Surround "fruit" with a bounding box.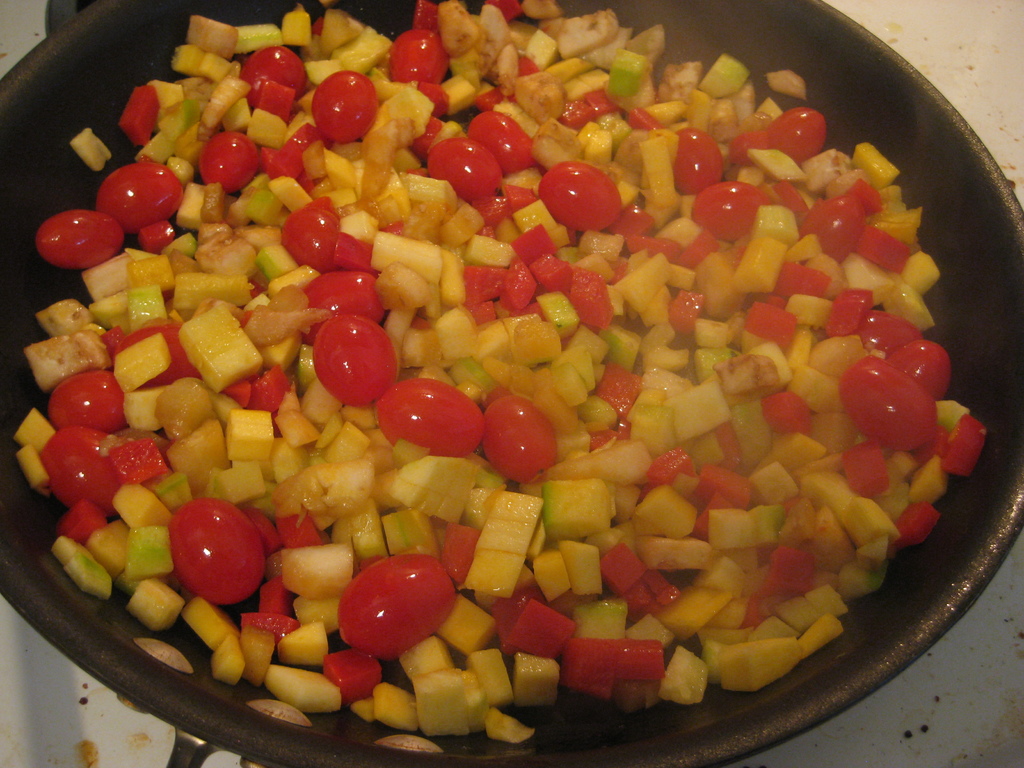
box=[298, 313, 388, 403].
